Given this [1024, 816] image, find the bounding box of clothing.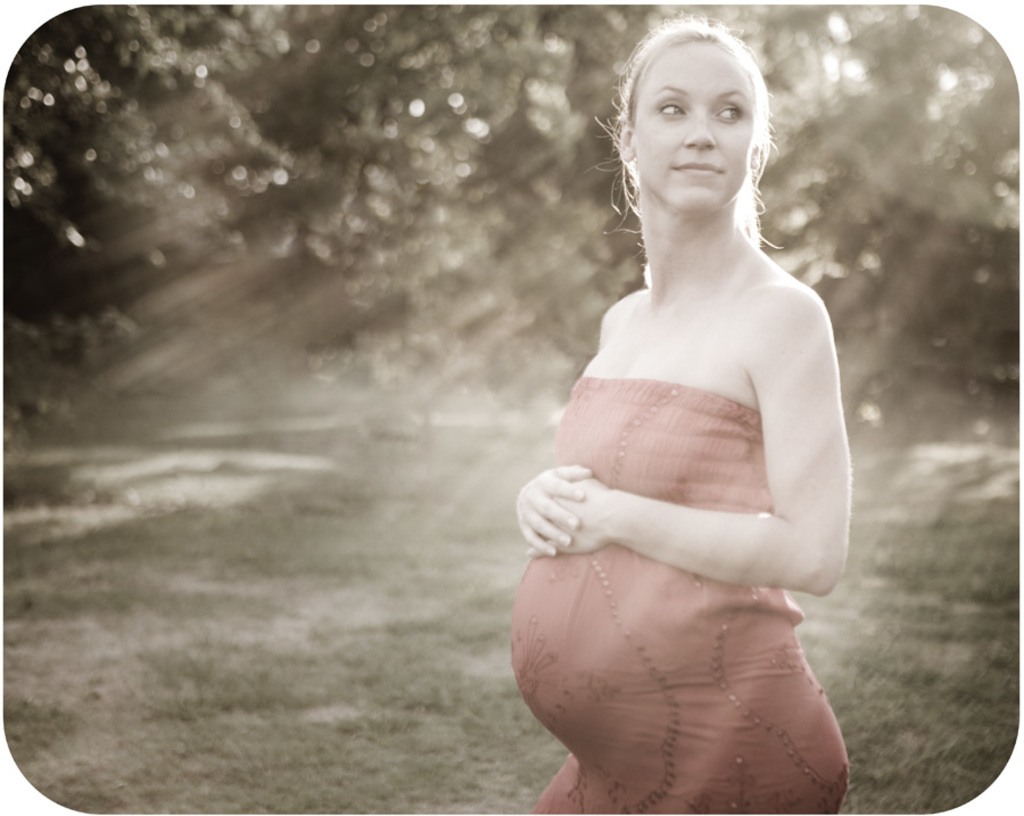
rect(509, 379, 851, 815).
